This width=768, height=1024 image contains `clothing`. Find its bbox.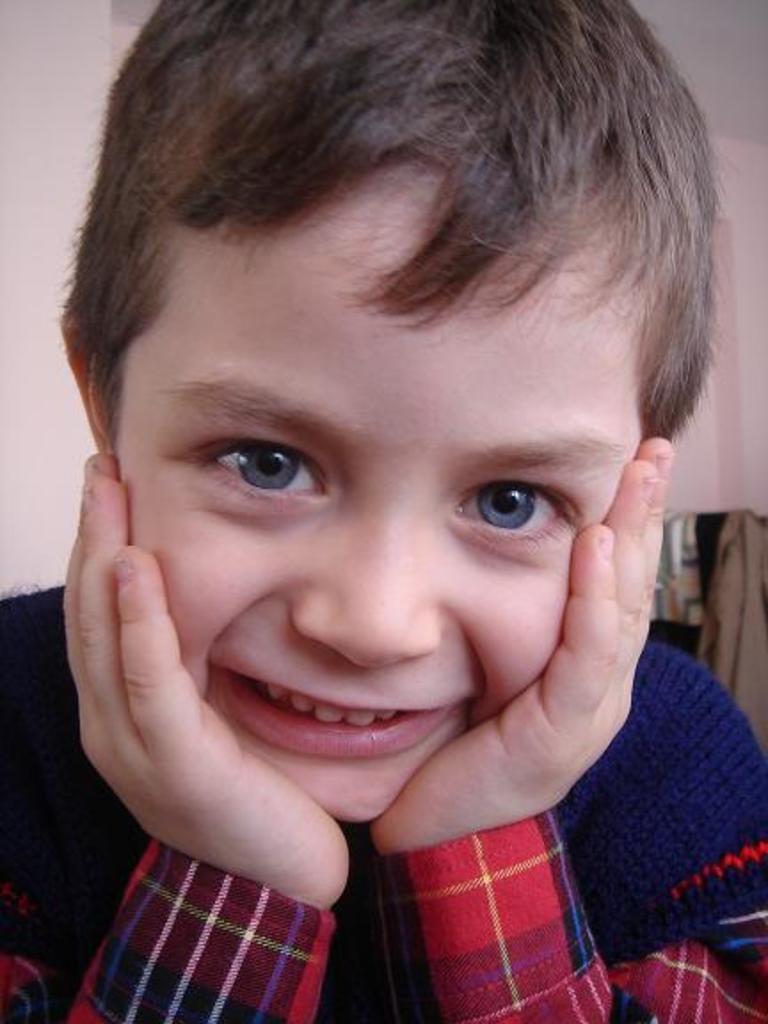
{"left": 0, "top": 553, "right": 766, "bottom": 1022}.
